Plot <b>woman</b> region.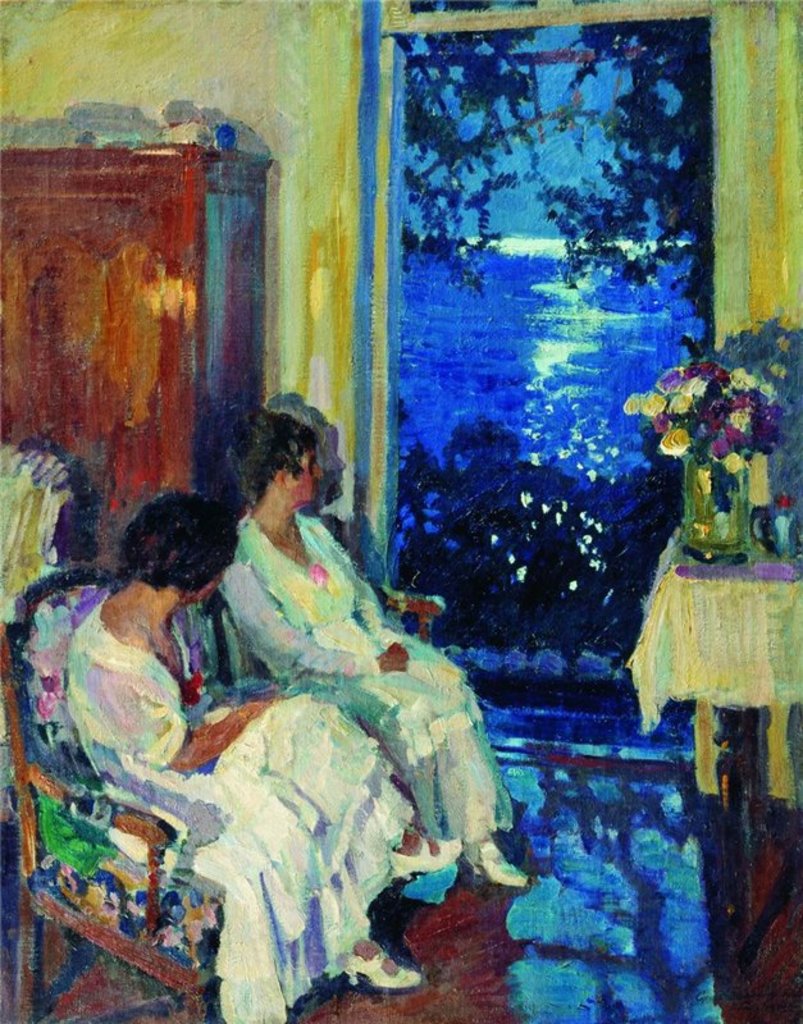
Plotted at left=42, top=497, right=428, bottom=1014.
